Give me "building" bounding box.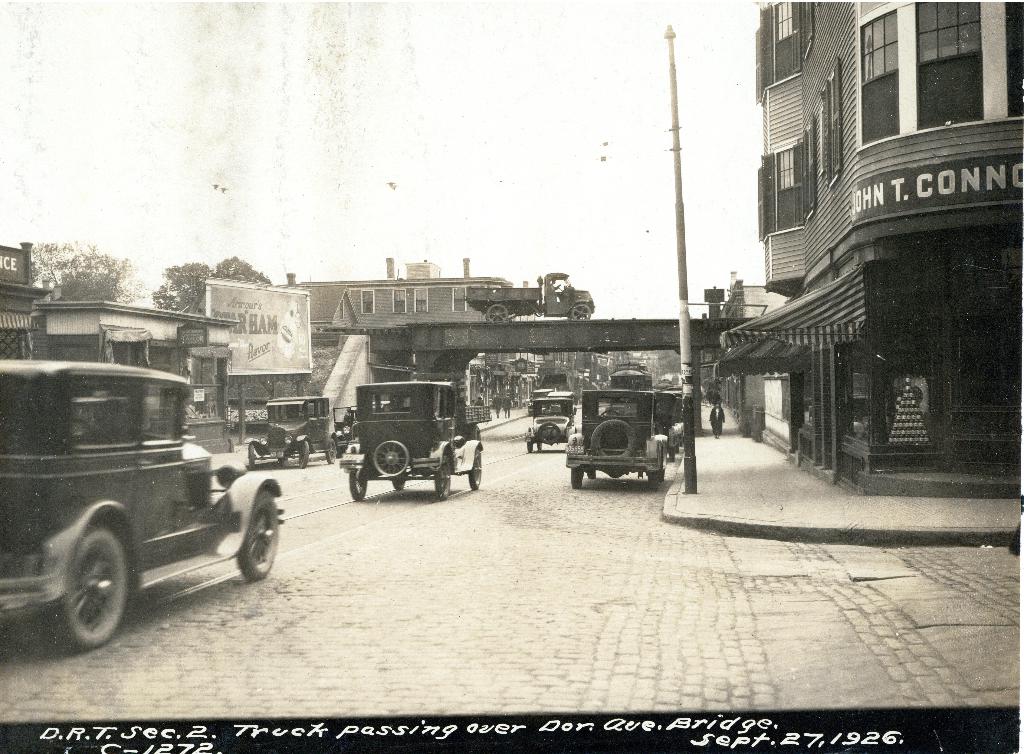
(left=715, top=281, right=788, bottom=434).
